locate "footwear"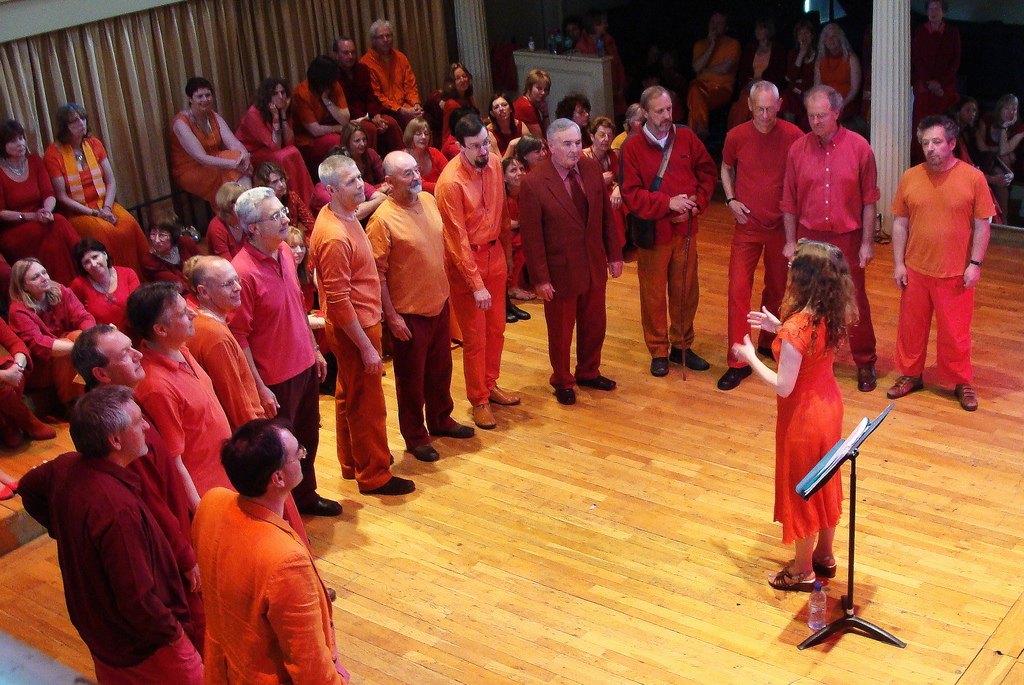
region(505, 302, 530, 322)
